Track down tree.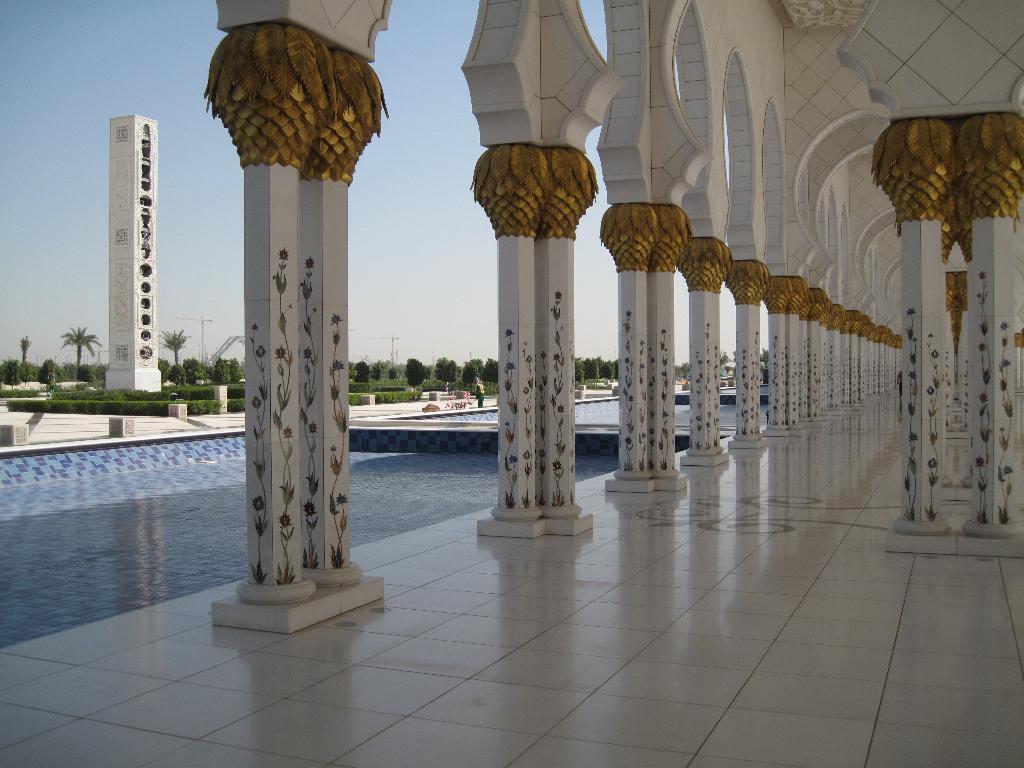
Tracked to 351, 357, 371, 385.
